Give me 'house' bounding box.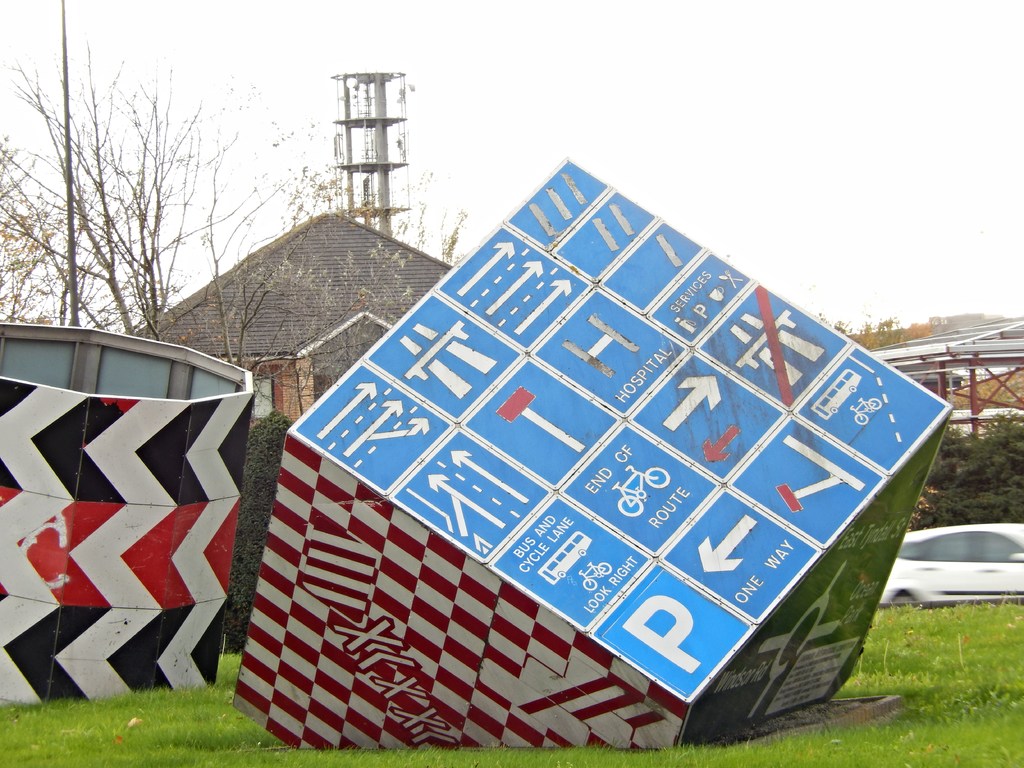
132:211:450:423.
